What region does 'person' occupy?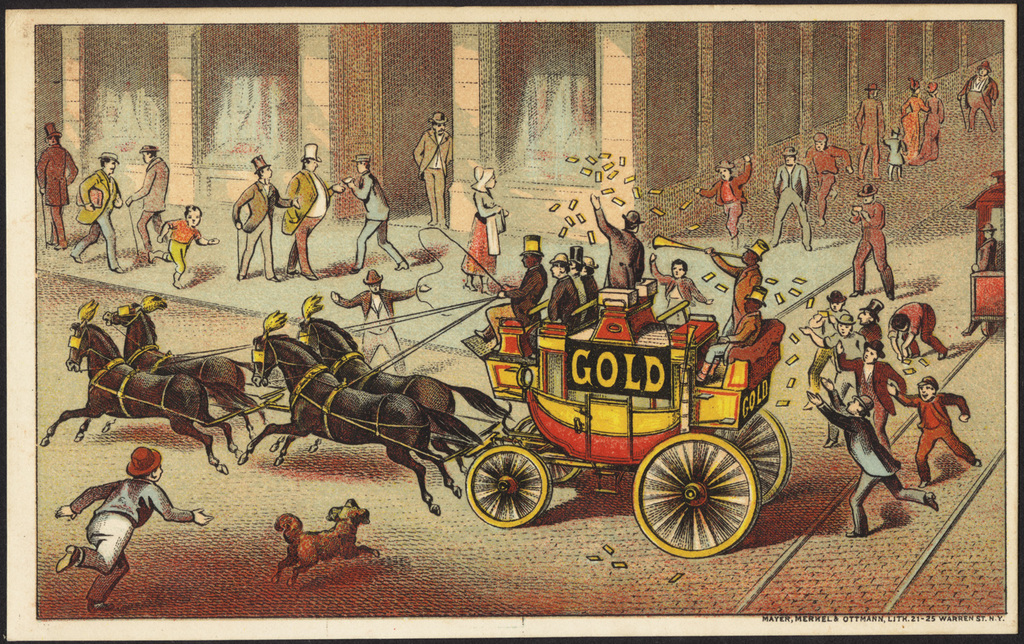
rect(770, 151, 813, 251).
